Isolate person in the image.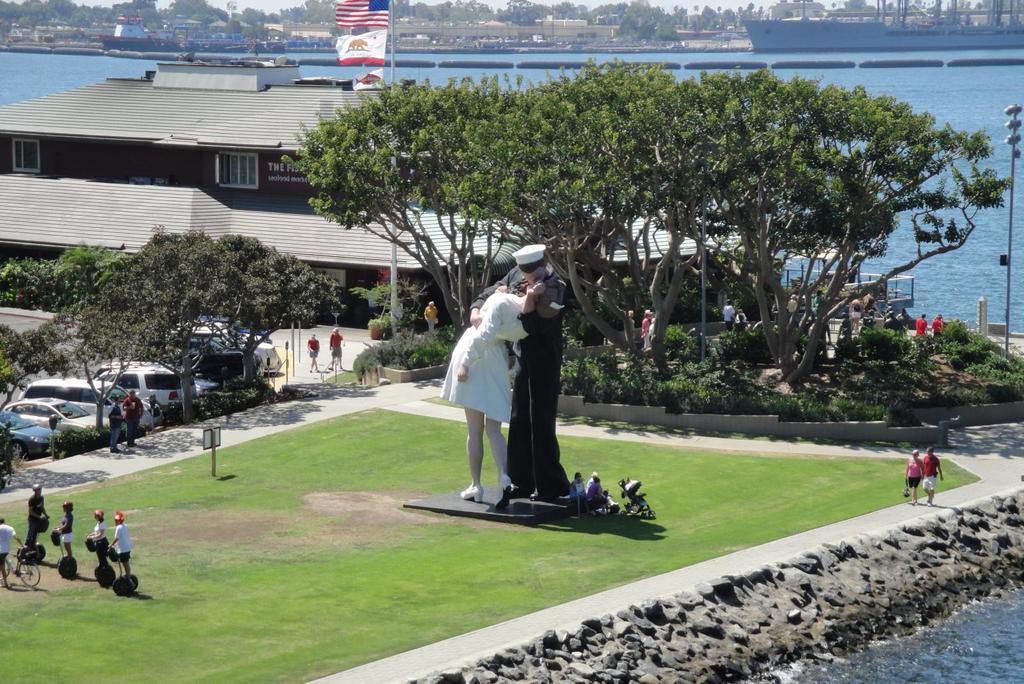
Isolated region: {"x1": 583, "y1": 481, "x2": 604, "y2": 507}.
